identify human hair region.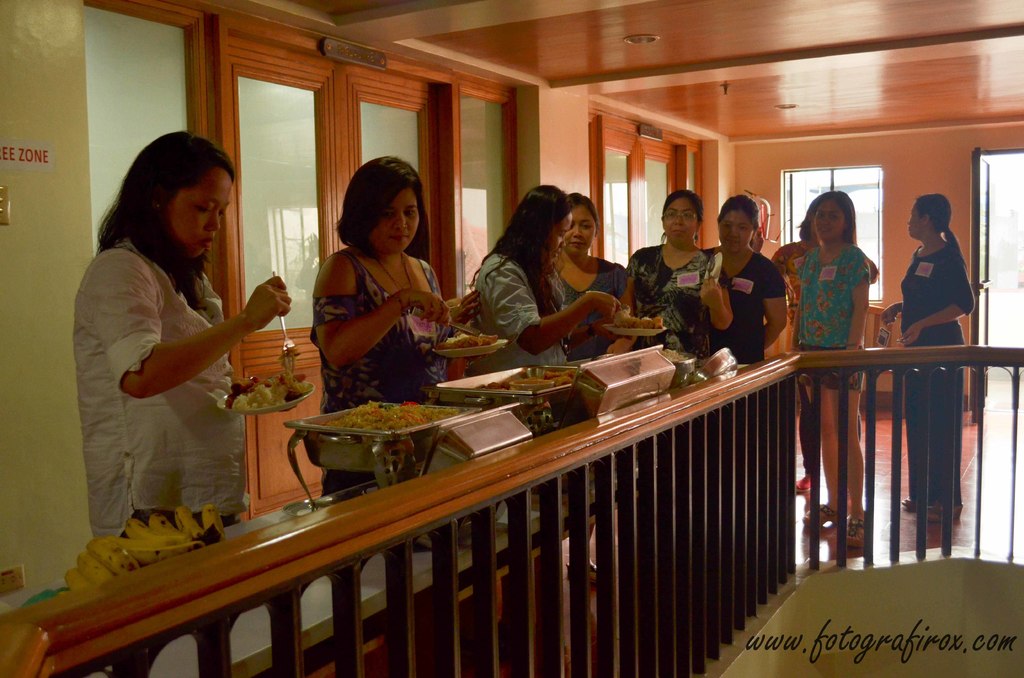
Region: <region>565, 190, 604, 239</region>.
